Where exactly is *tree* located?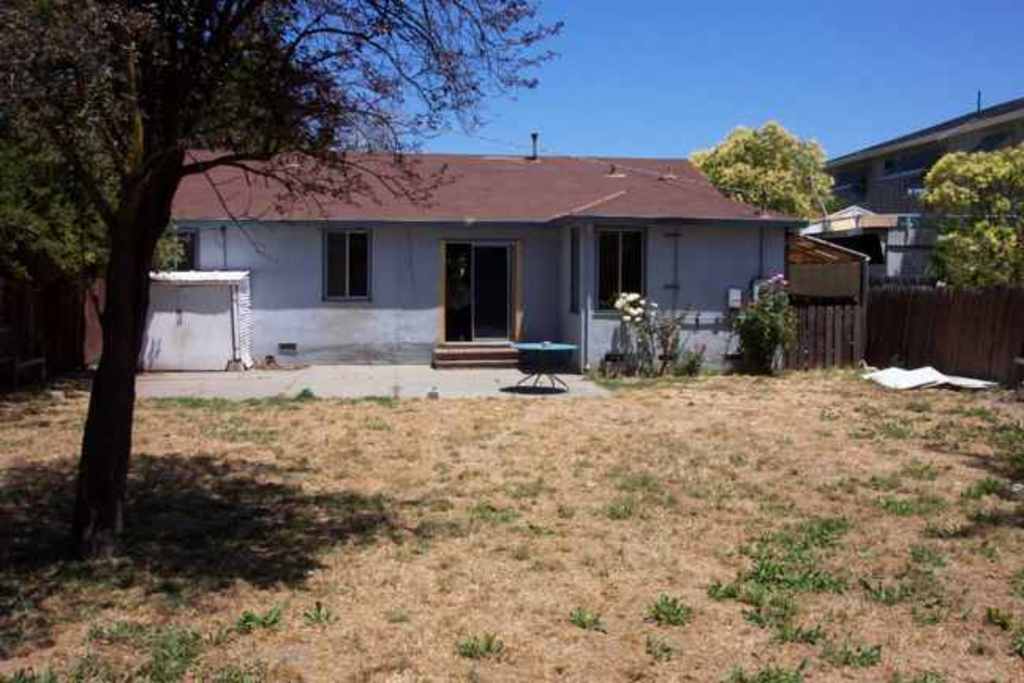
Its bounding box is (0, 114, 190, 405).
